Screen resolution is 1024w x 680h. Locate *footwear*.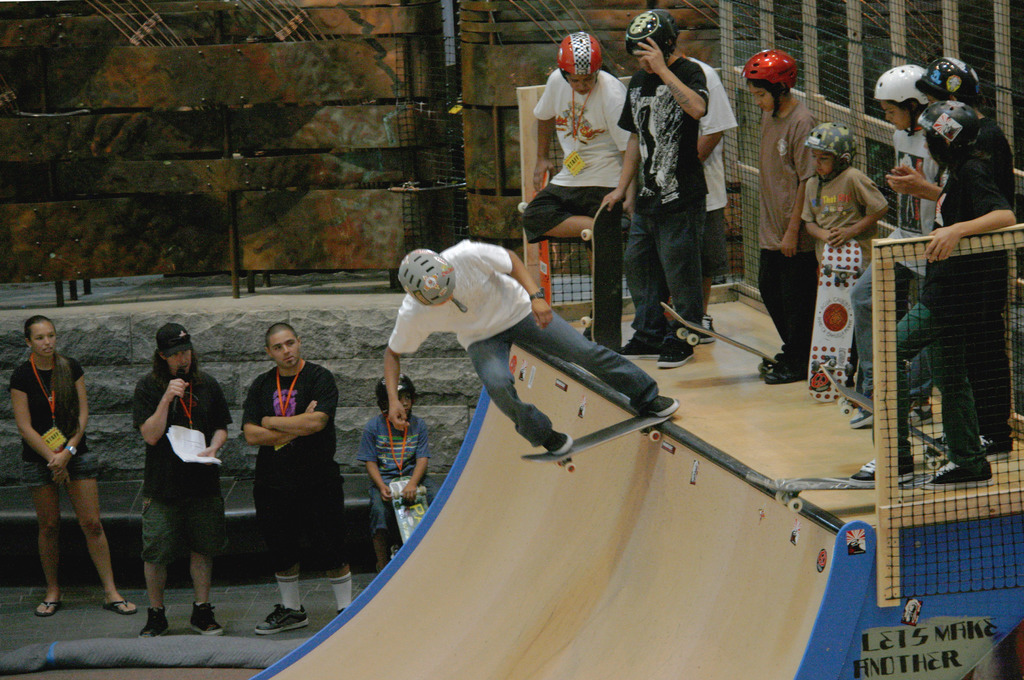
(left=700, top=318, right=716, bottom=343).
